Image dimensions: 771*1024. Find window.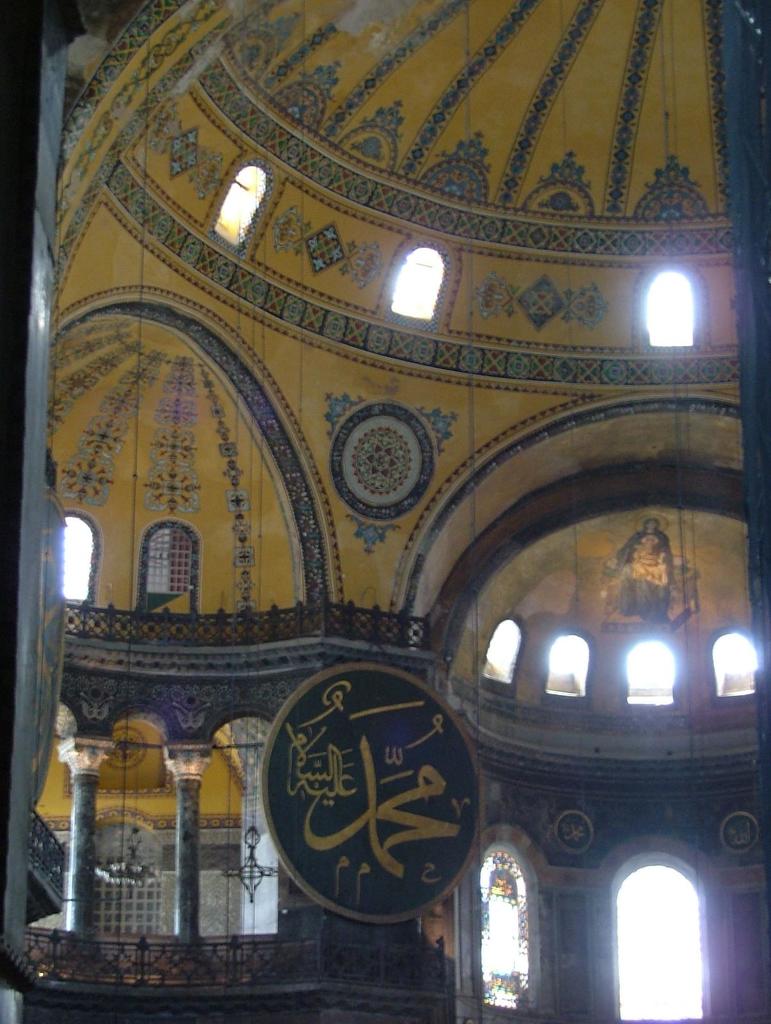
bbox(64, 514, 97, 607).
